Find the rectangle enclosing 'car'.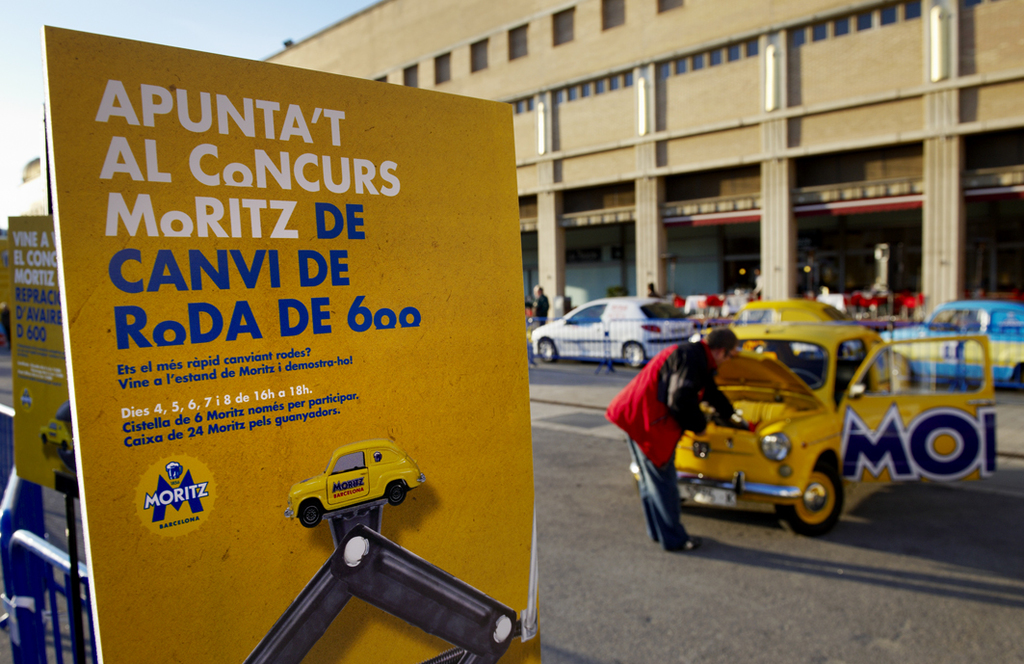
(670,312,997,530).
